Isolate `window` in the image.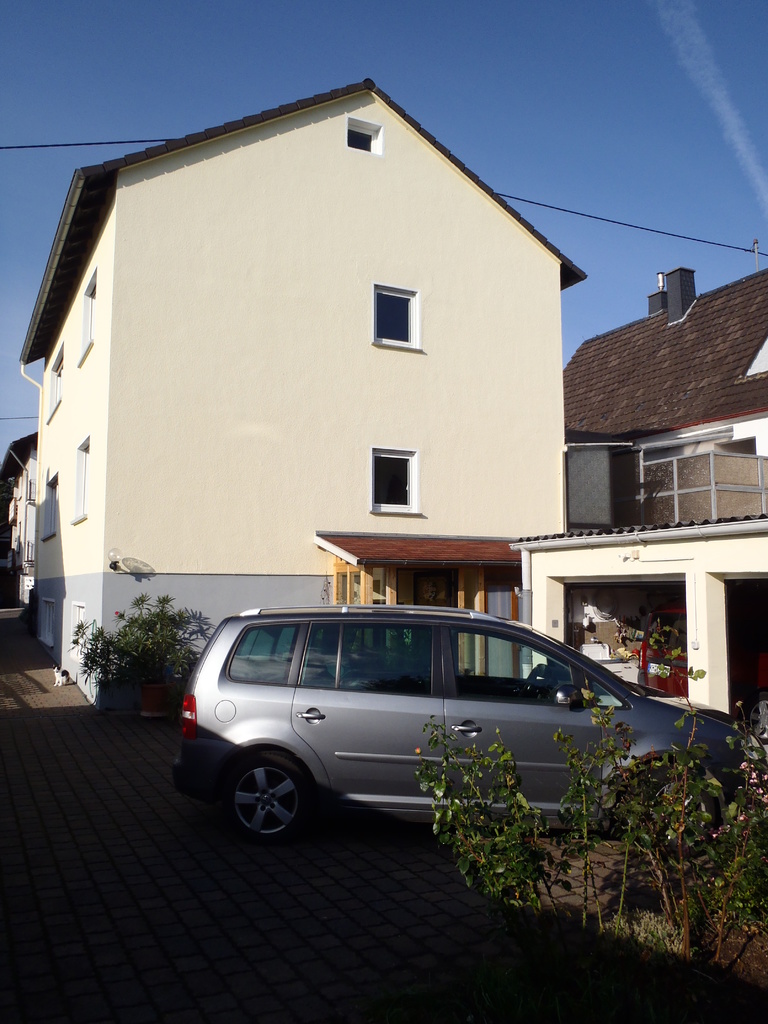
Isolated region: [left=350, top=121, right=380, bottom=154].
